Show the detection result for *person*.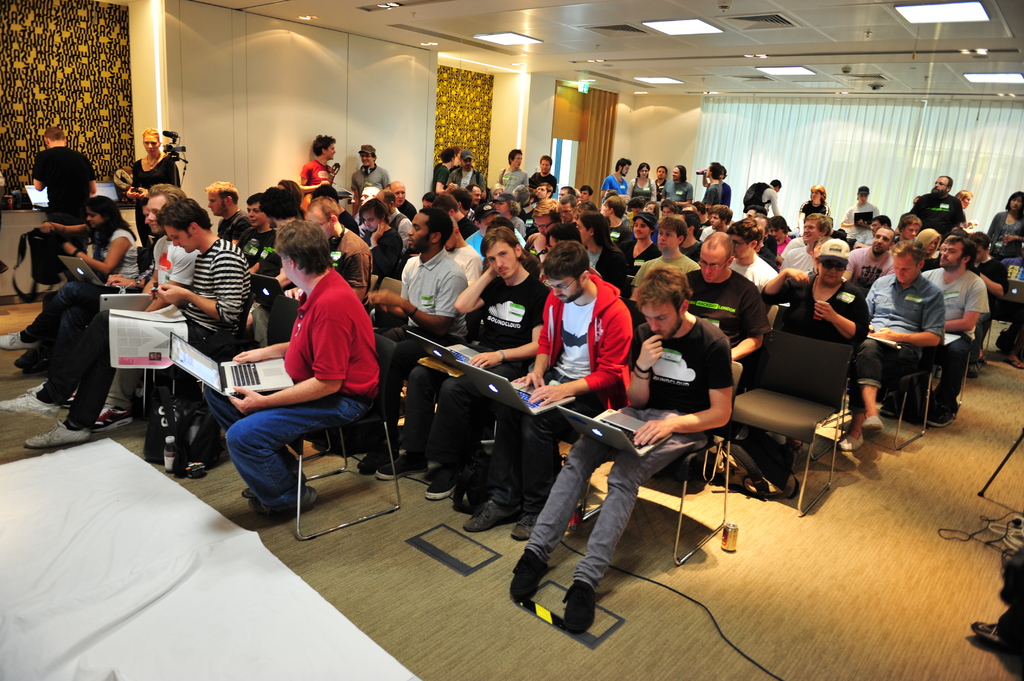
351:145:392:214.
